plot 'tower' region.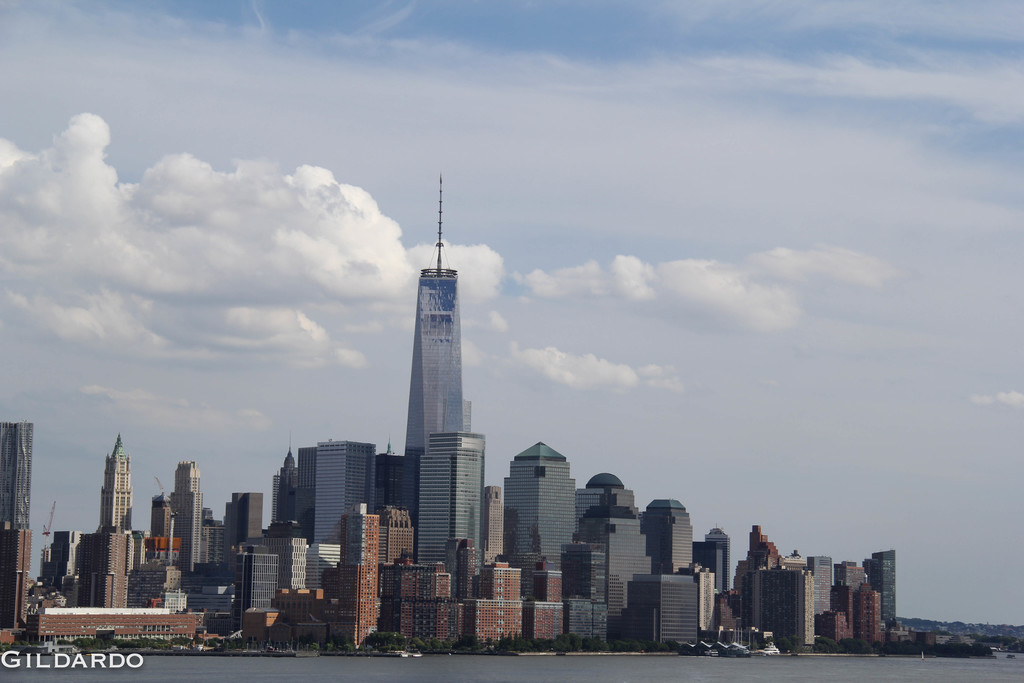
Plotted at {"x1": 639, "y1": 494, "x2": 694, "y2": 570}.
